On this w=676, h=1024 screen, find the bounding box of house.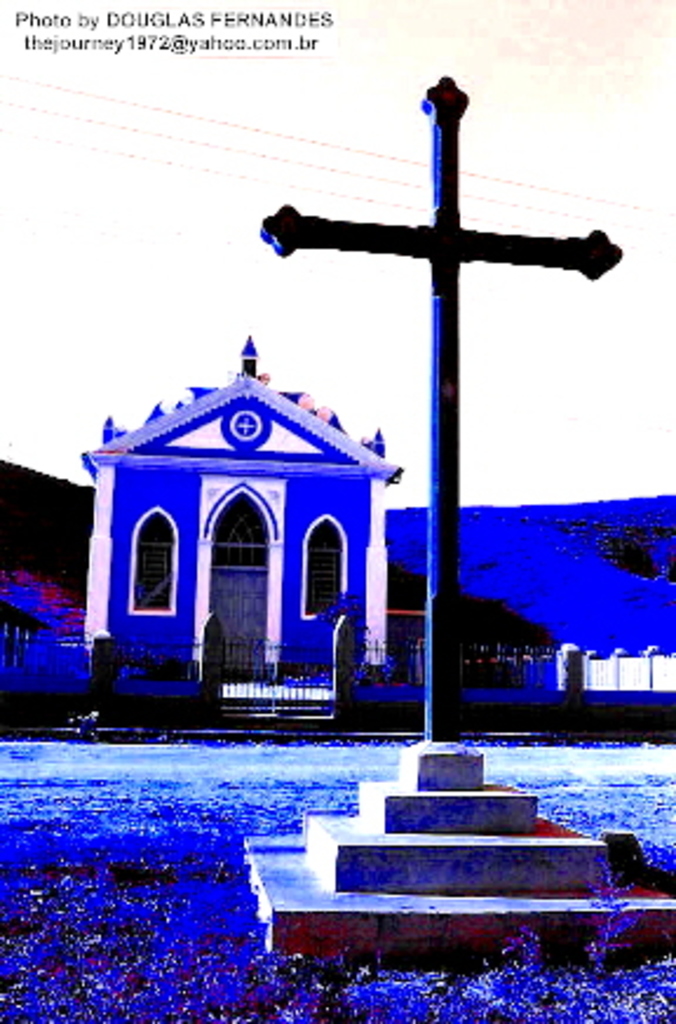
Bounding box: <region>80, 305, 411, 728</region>.
